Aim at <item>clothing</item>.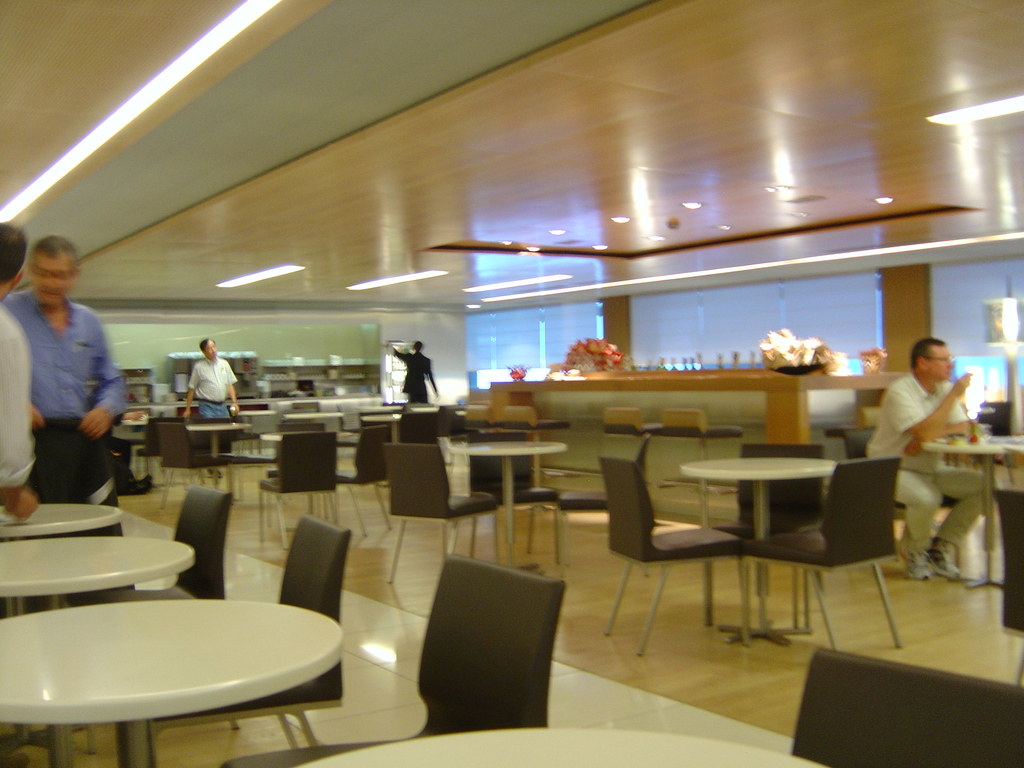
Aimed at [left=878, top=341, right=992, bottom=557].
